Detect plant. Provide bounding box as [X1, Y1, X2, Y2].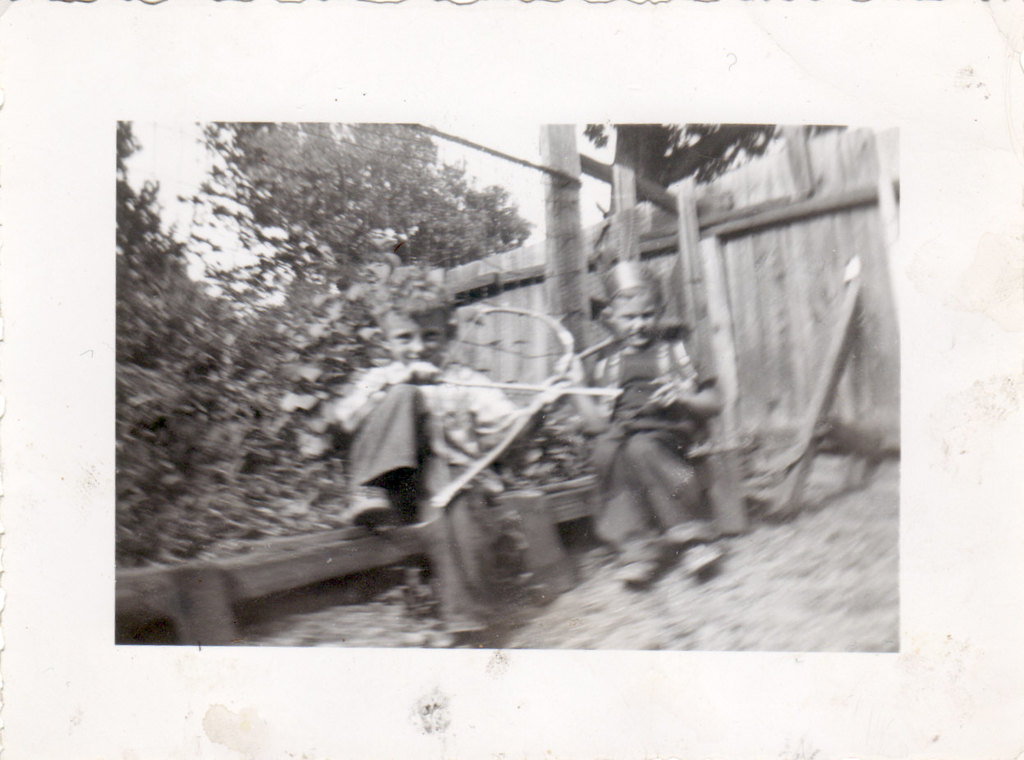
[272, 242, 567, 518].
